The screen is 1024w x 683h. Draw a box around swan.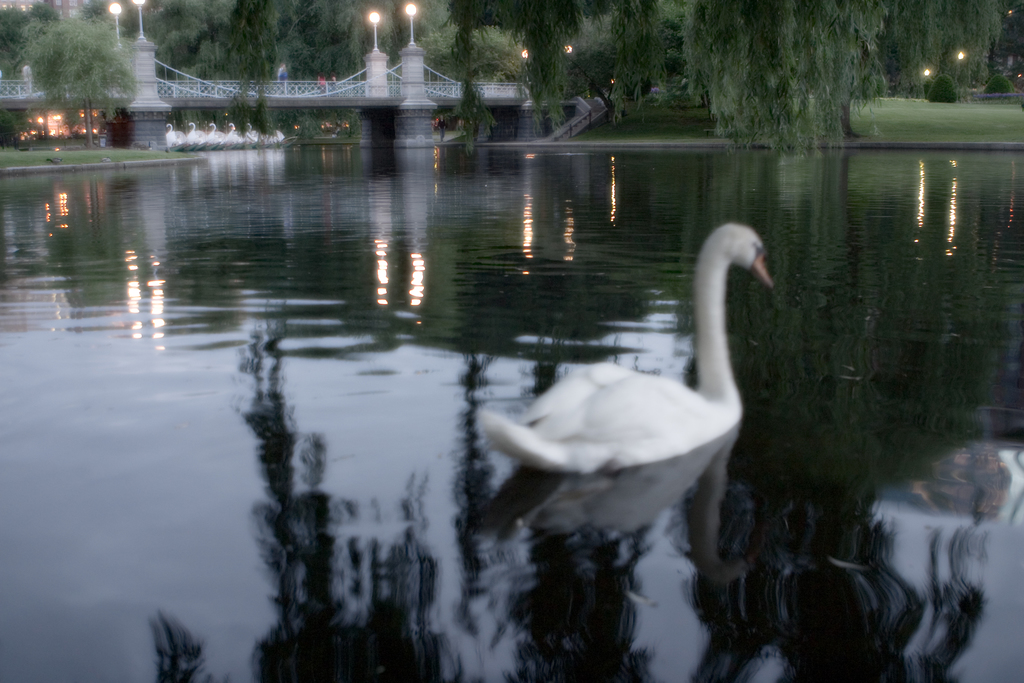
pyautogui.locateOnScreen(222, 121, 246, 149).
